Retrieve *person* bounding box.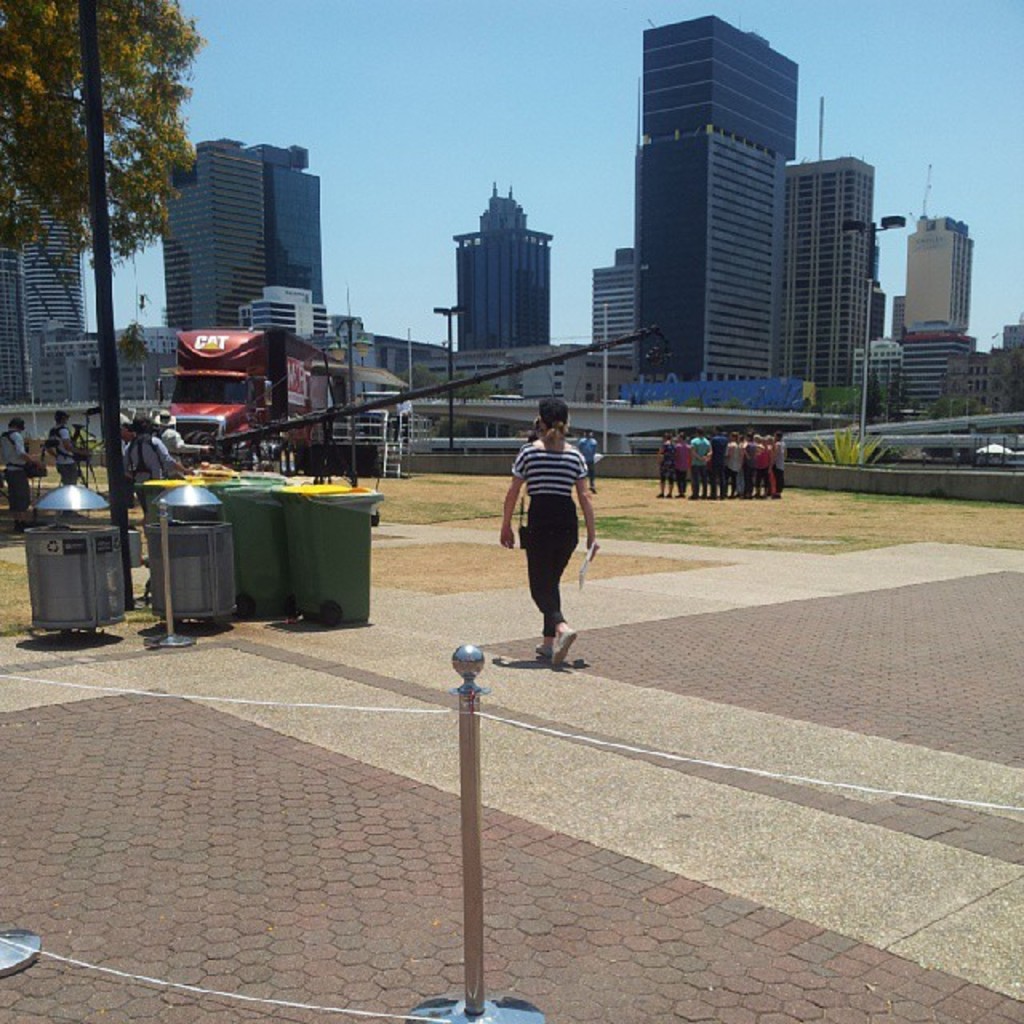
Bounding box: x1=498, y1=397, x2=600, y2=658.
